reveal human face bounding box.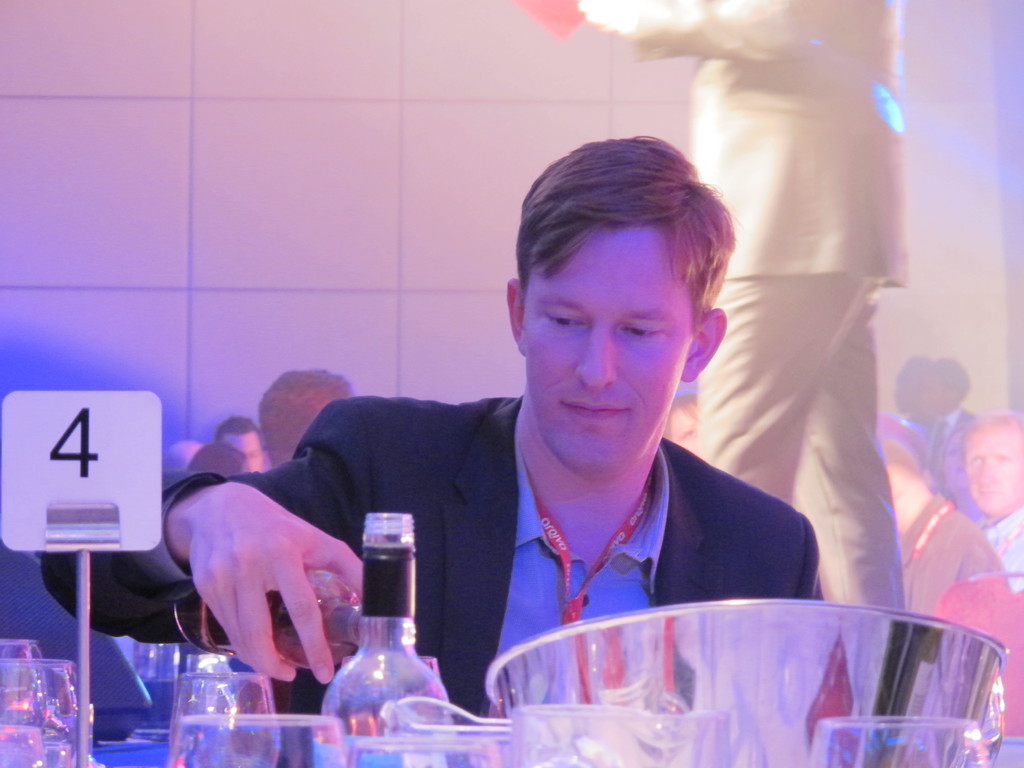
Revealed: detection(944, 431, 975, 496).
